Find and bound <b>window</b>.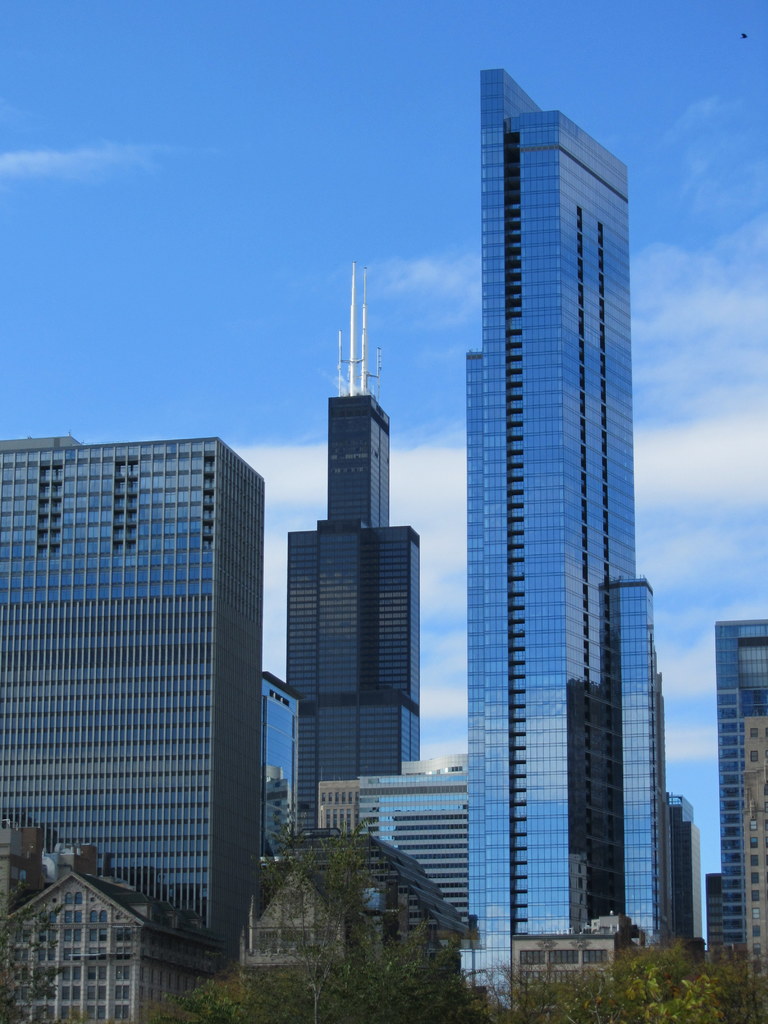
Bound: bbox(33, 953, 57, 979).
